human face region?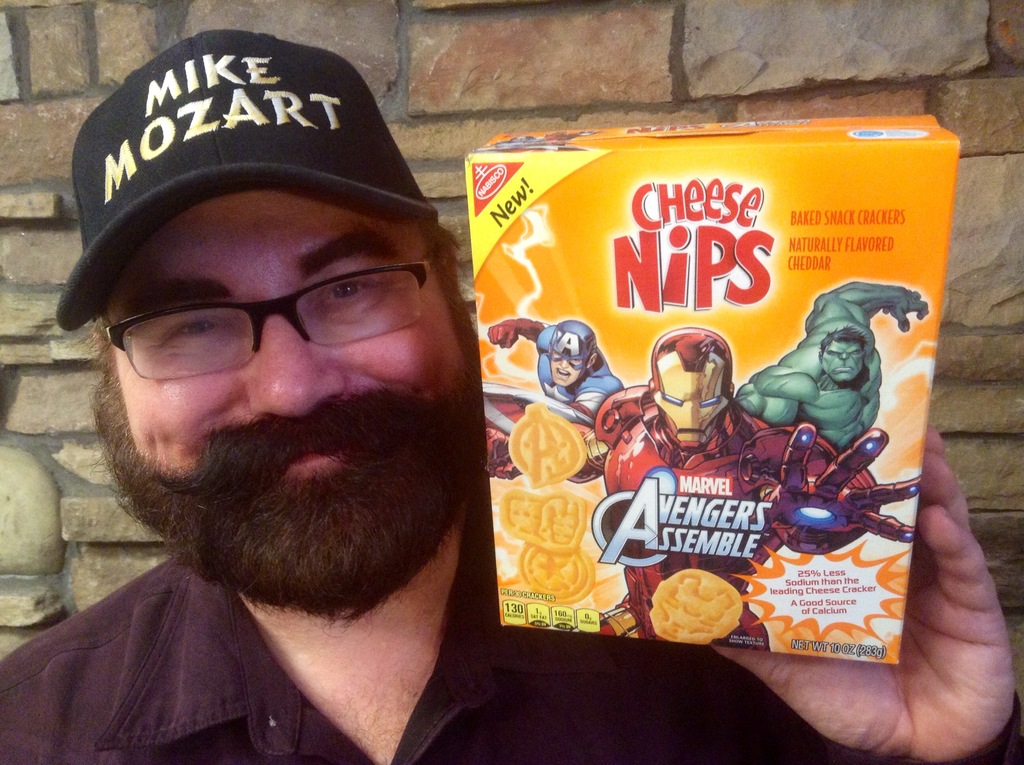
x1=552, y1=358, x2=582, y2=383
